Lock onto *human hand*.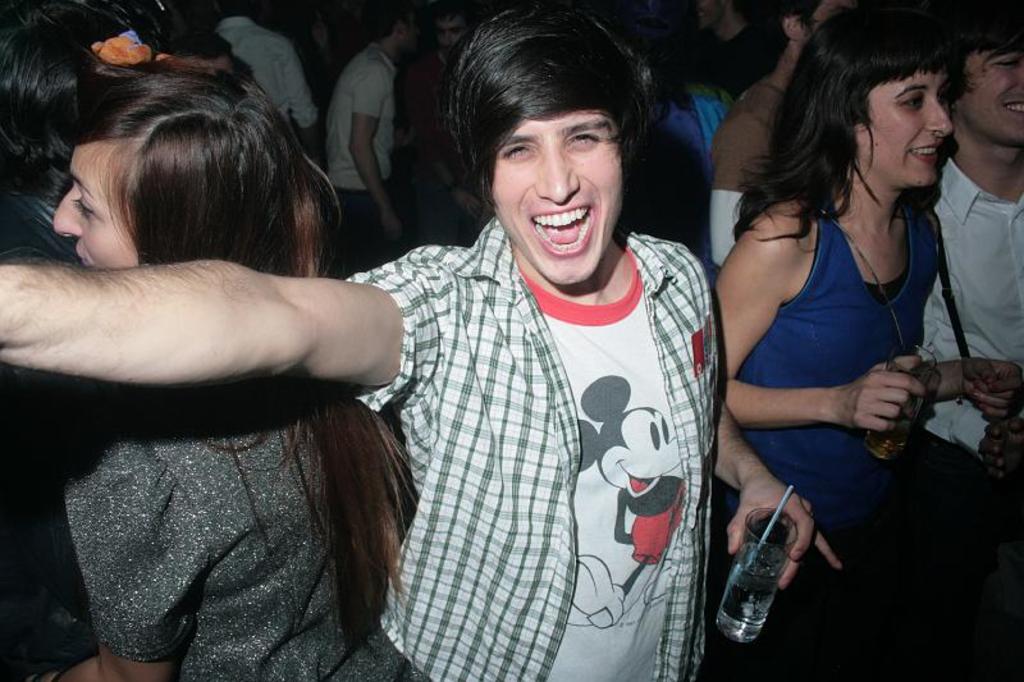
Locked: (left=723, top=470, right=845, bottom=595).
